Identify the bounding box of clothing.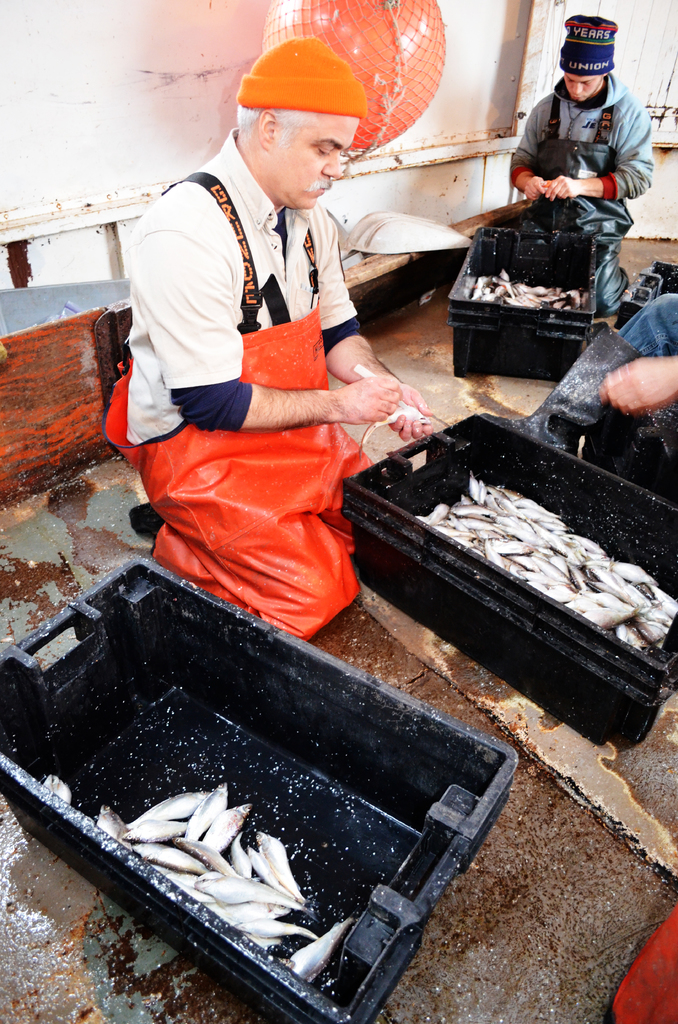
Rect(504, 66, 665, 305).
